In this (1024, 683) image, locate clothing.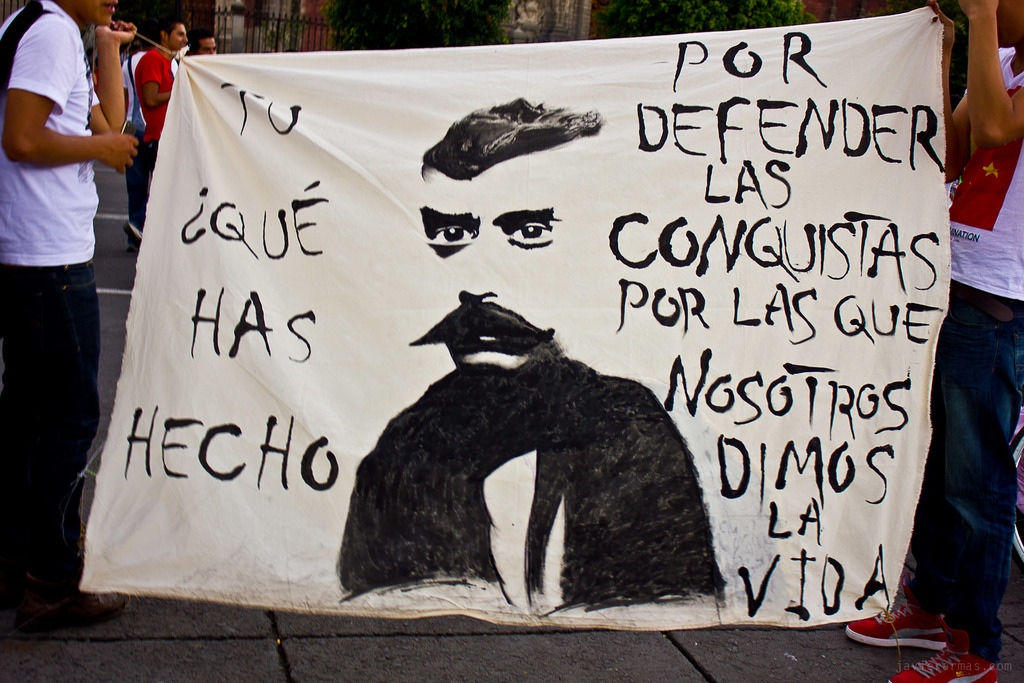
Bounding box: locate(901, 45, 1023, 668).
